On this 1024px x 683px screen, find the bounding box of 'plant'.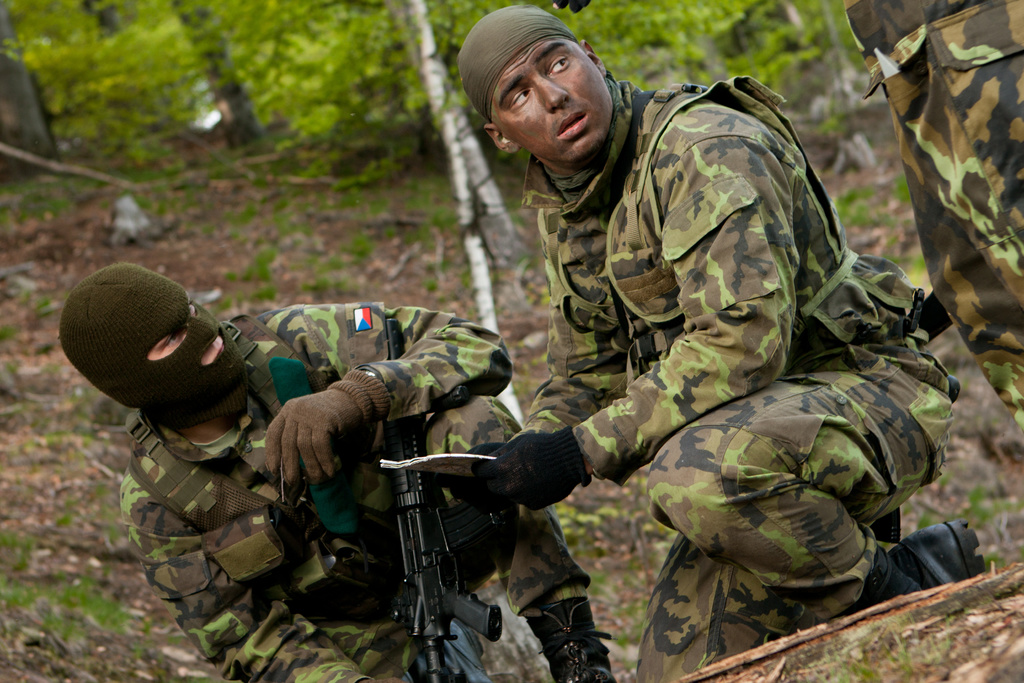
Bounding box: box=[209, 281, 275, 314].
